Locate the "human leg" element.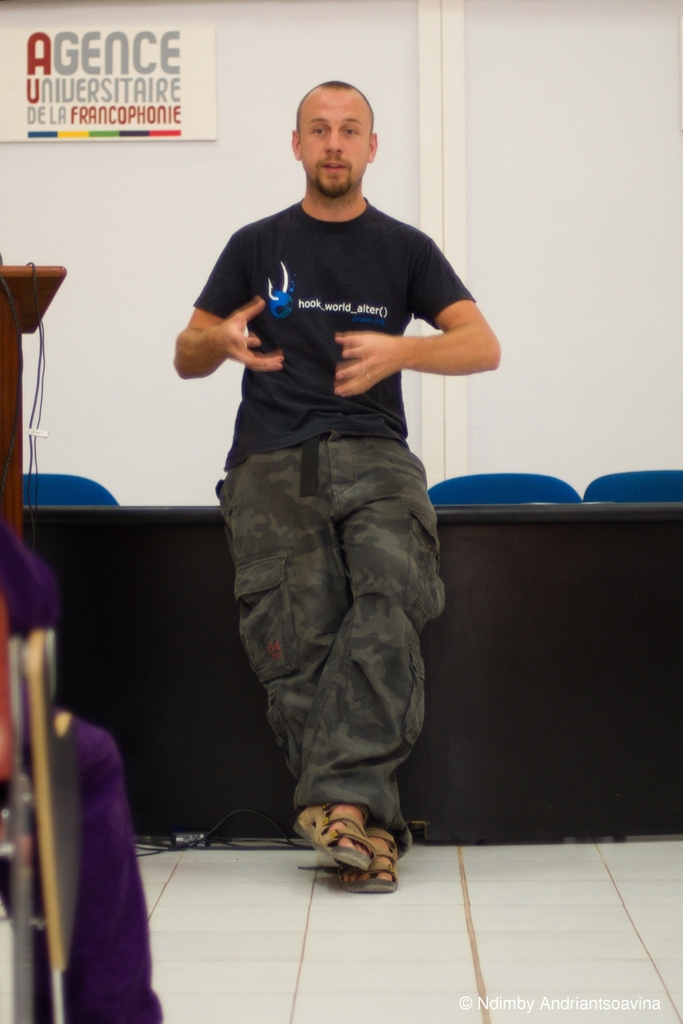
Element bbox: <region>224, 447, 401, 914</region>.
